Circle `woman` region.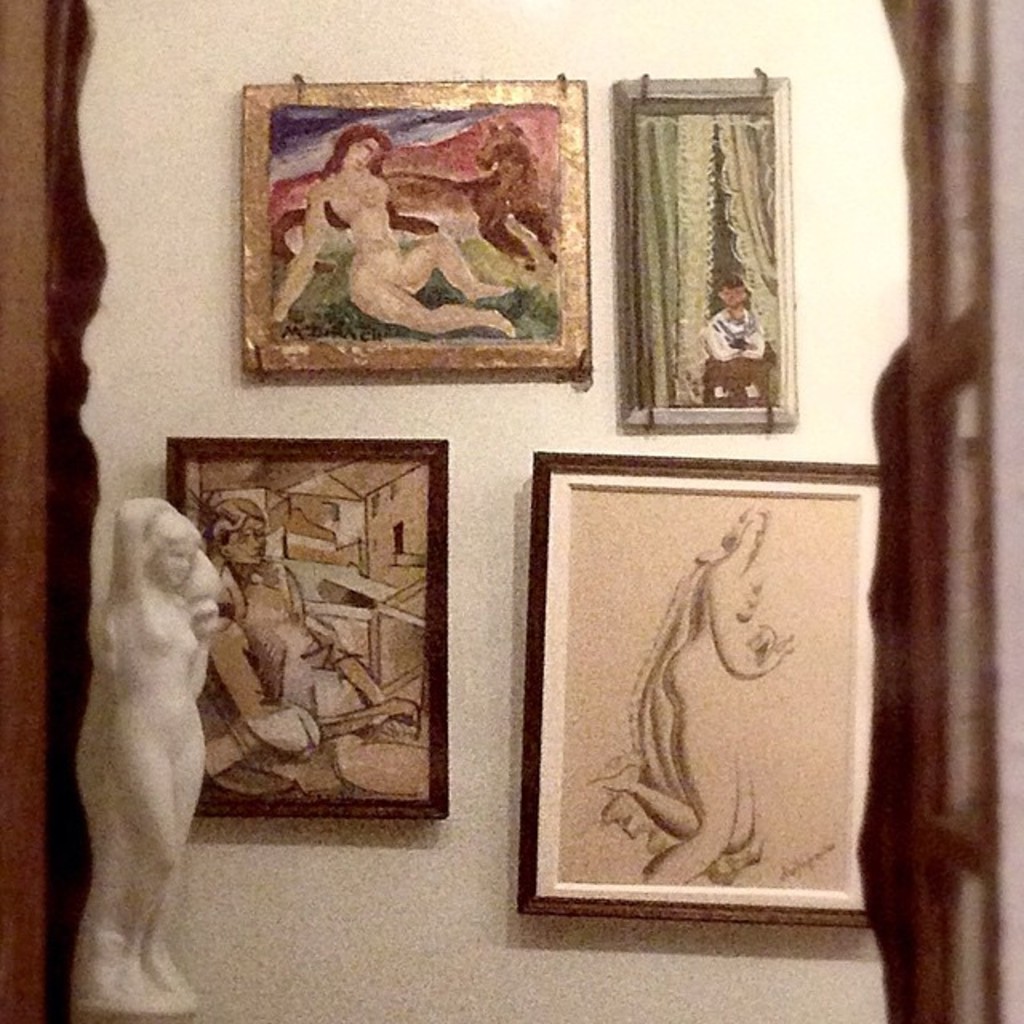
Region: [267,122,514,336].
